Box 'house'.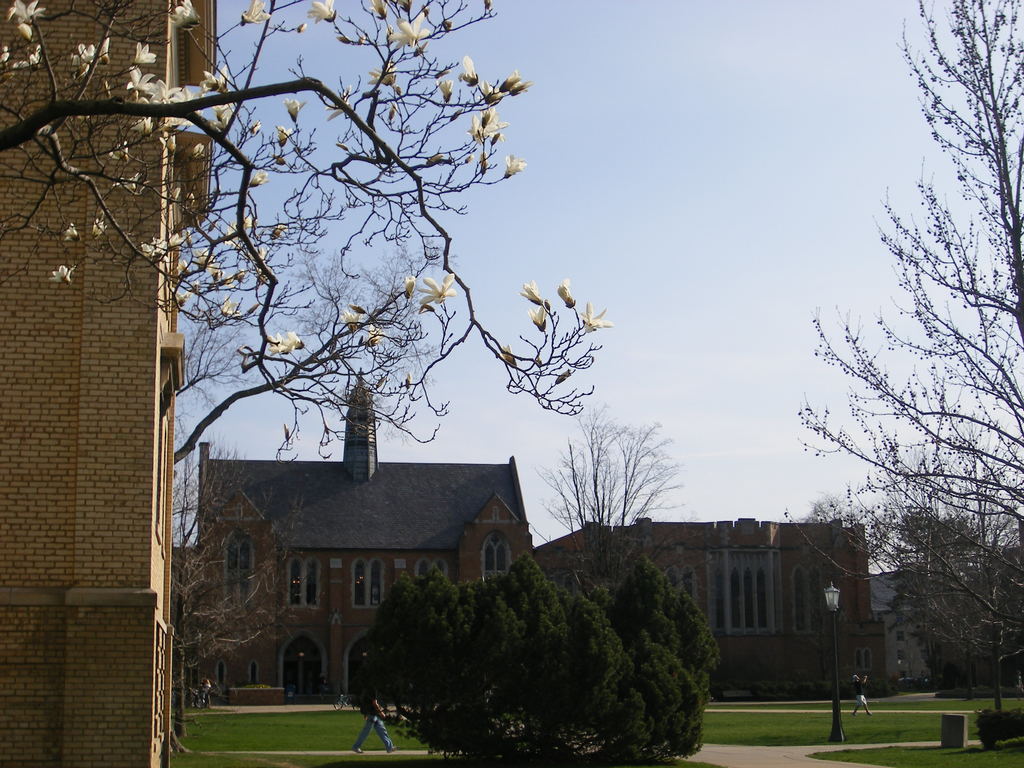
(x1=526, y1=517, x2=888, y2=694).
